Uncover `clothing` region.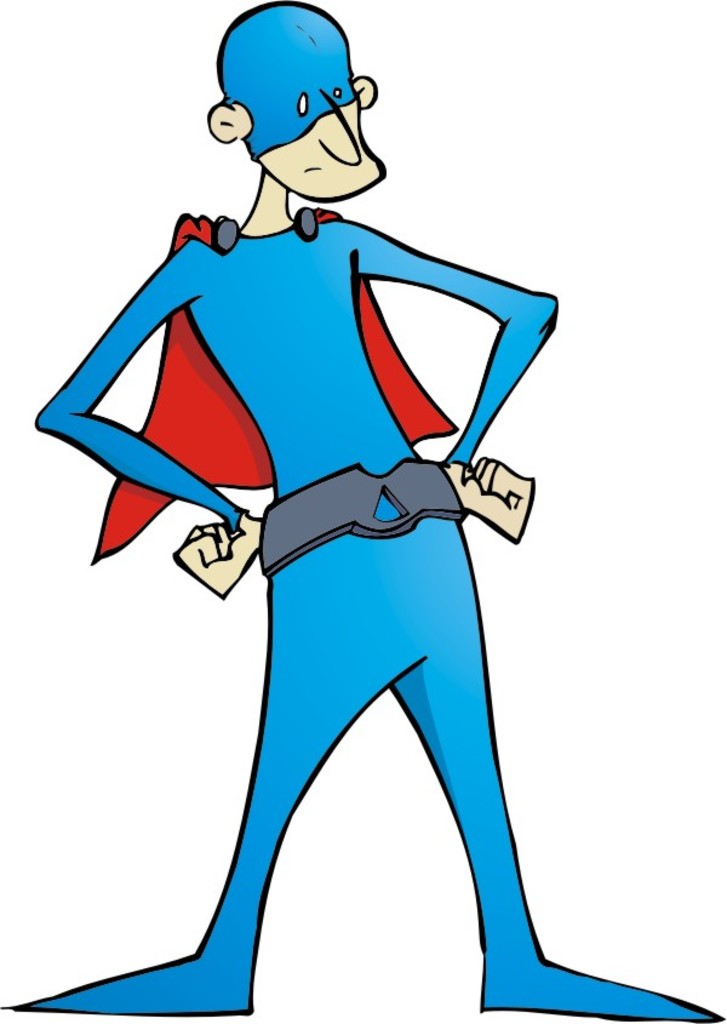
Uncovered: {"left": 27, "top": 219, "right": 717, "bottom": 1023}.
